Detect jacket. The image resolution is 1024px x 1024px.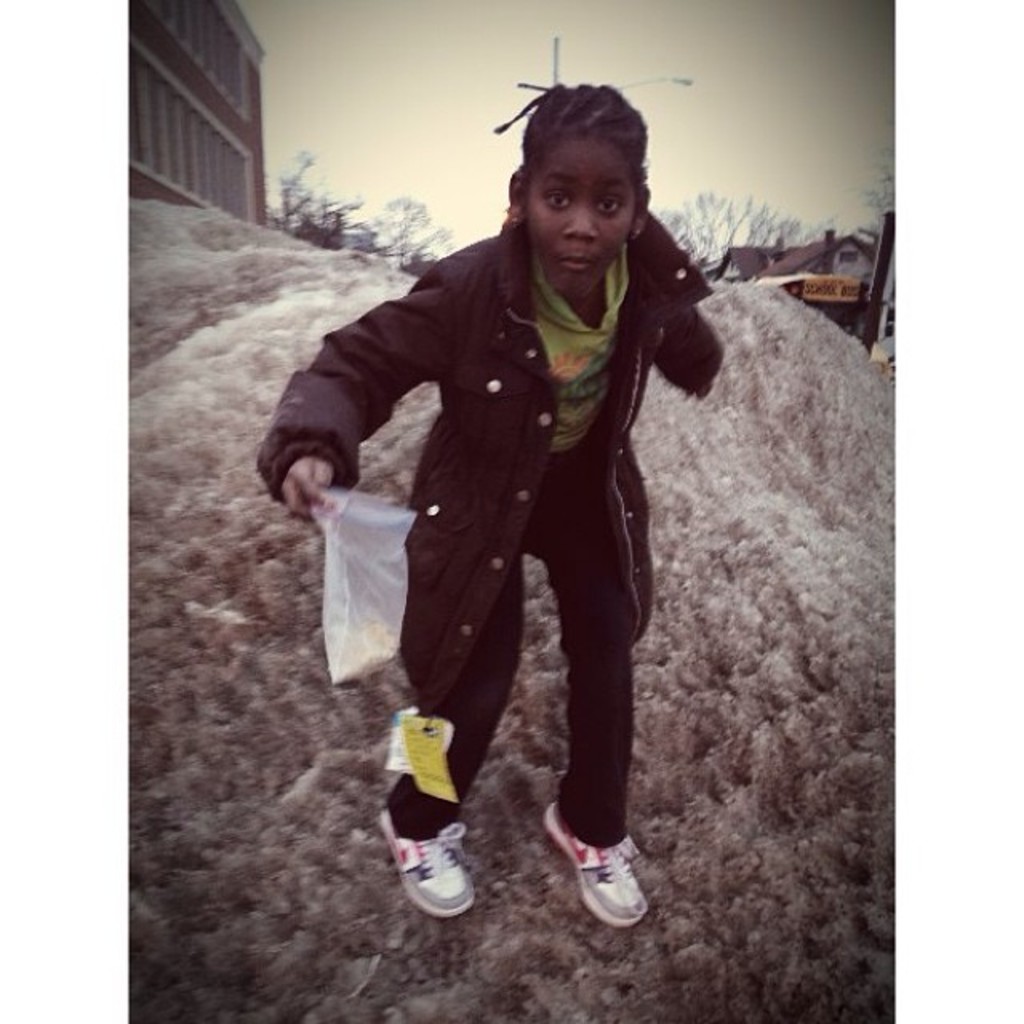
box(256, 202, 728, 702).
